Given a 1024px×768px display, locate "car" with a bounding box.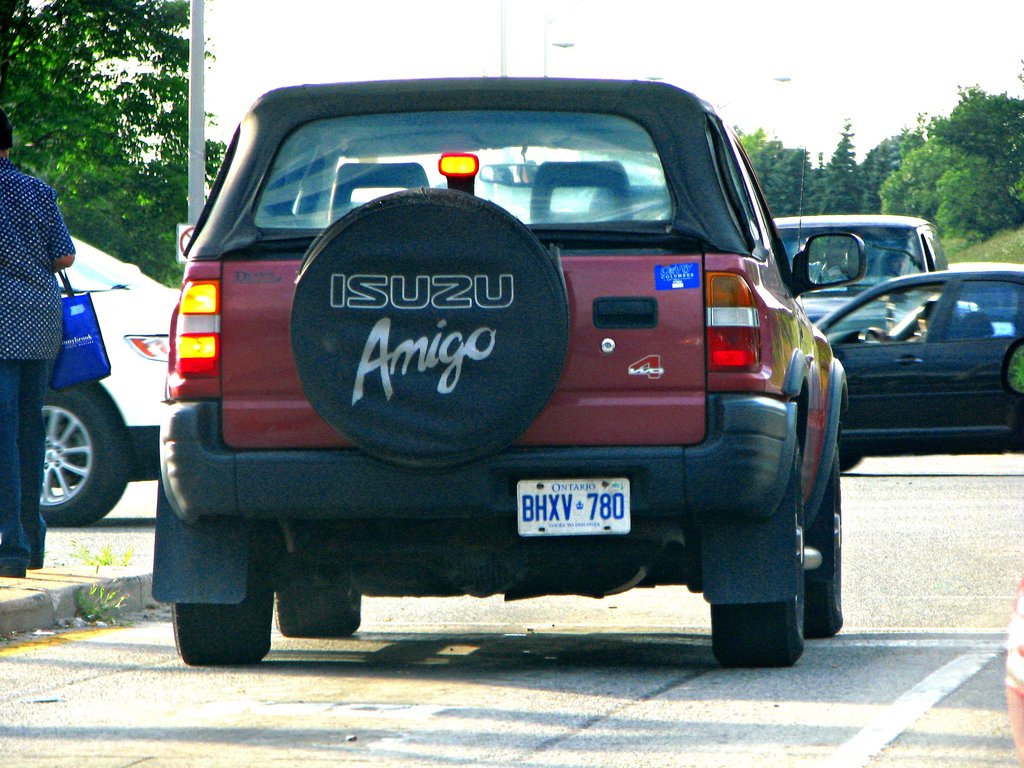
Located: region(1002, 583, 1023, 764).
